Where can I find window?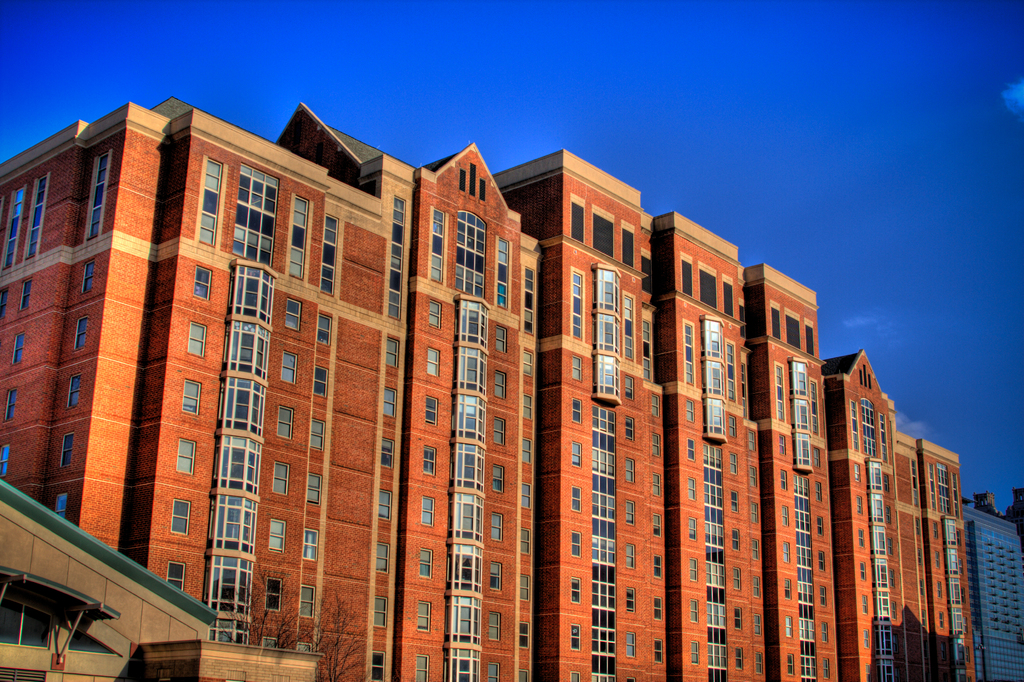
You can find it at region(380, 489, 390, 519).
